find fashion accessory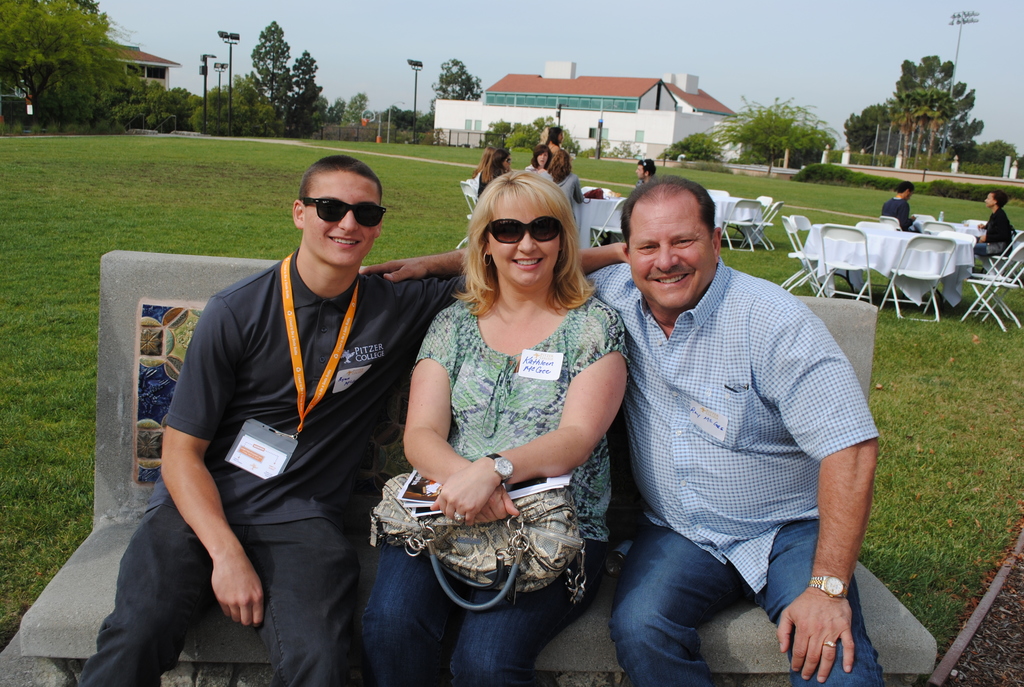
824:641:841:652
